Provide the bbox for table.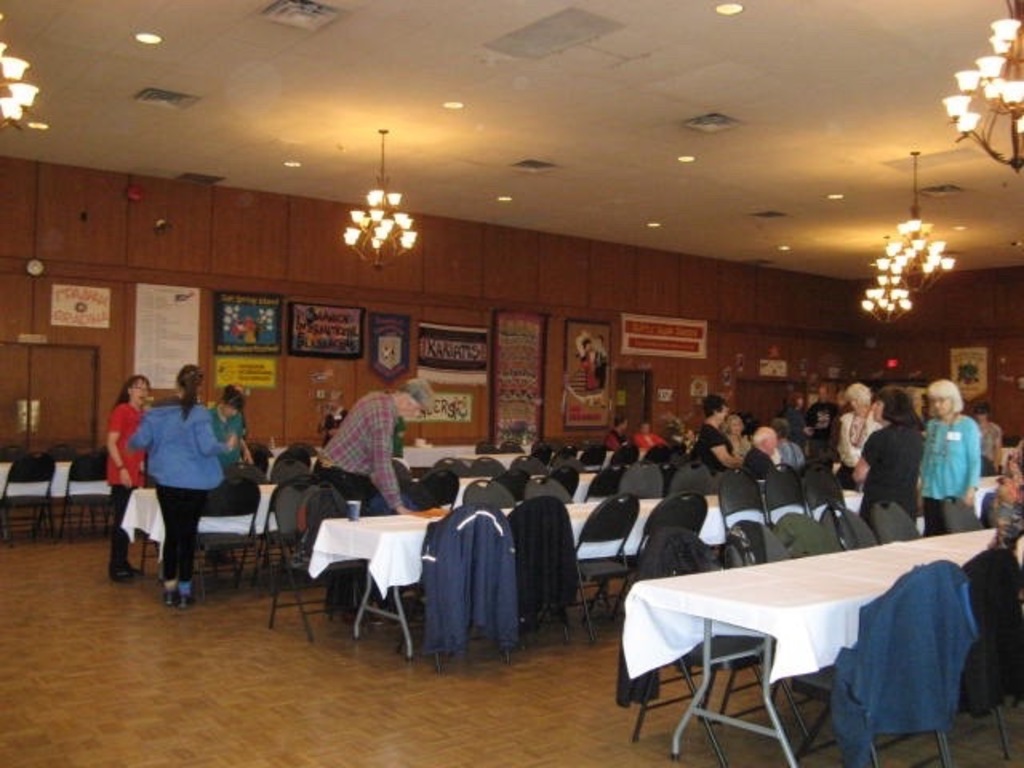
(left=128, top=454, right=544, bottom=579).
